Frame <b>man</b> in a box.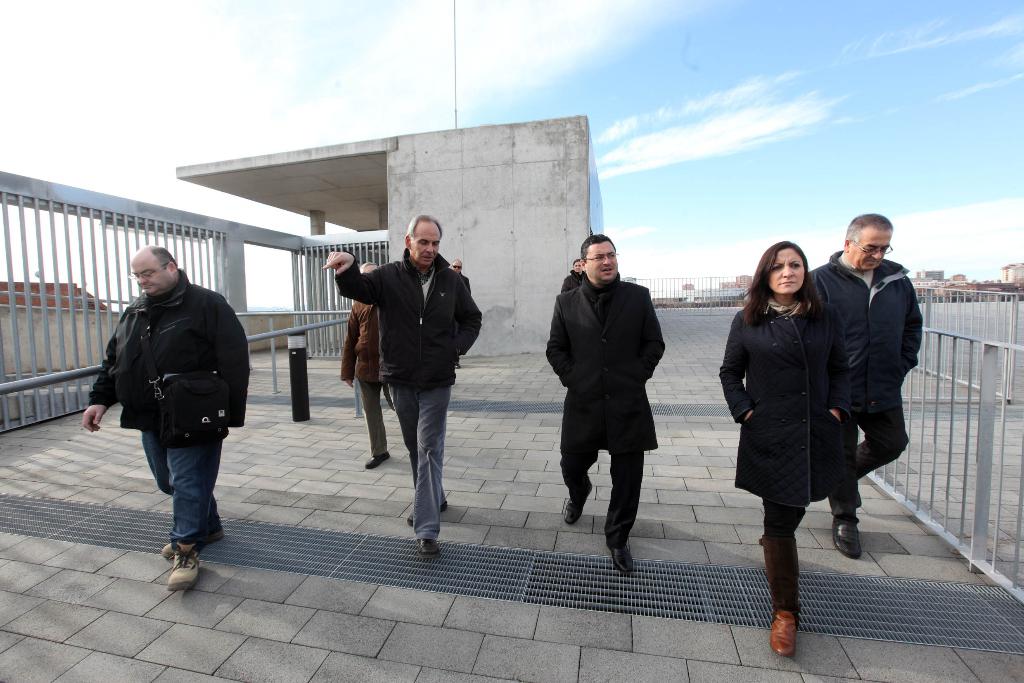
locate(543, 233, 675, 575).
